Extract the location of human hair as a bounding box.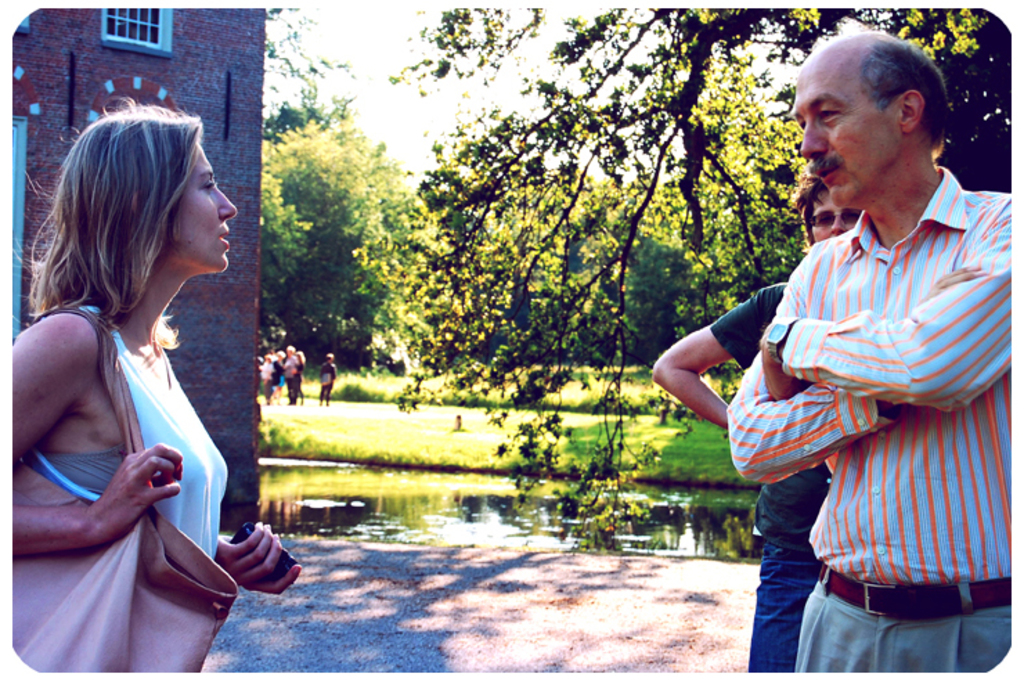
33/101/212/358.
